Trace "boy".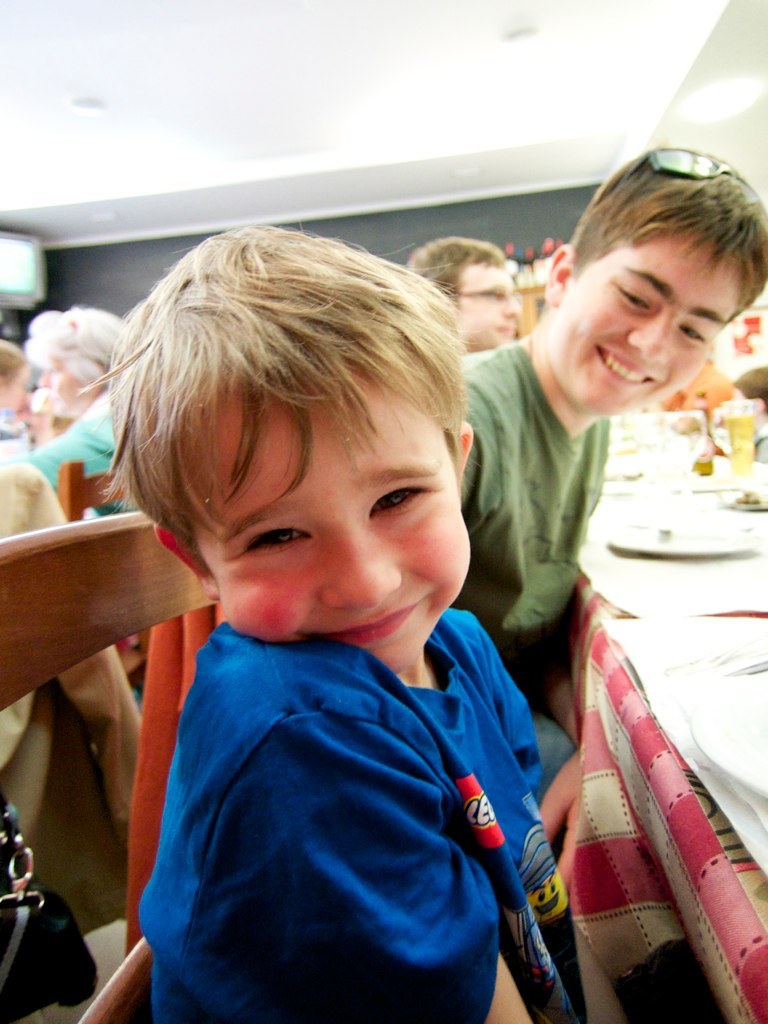
Traced to select_region(66, 221, 595, 1023).
